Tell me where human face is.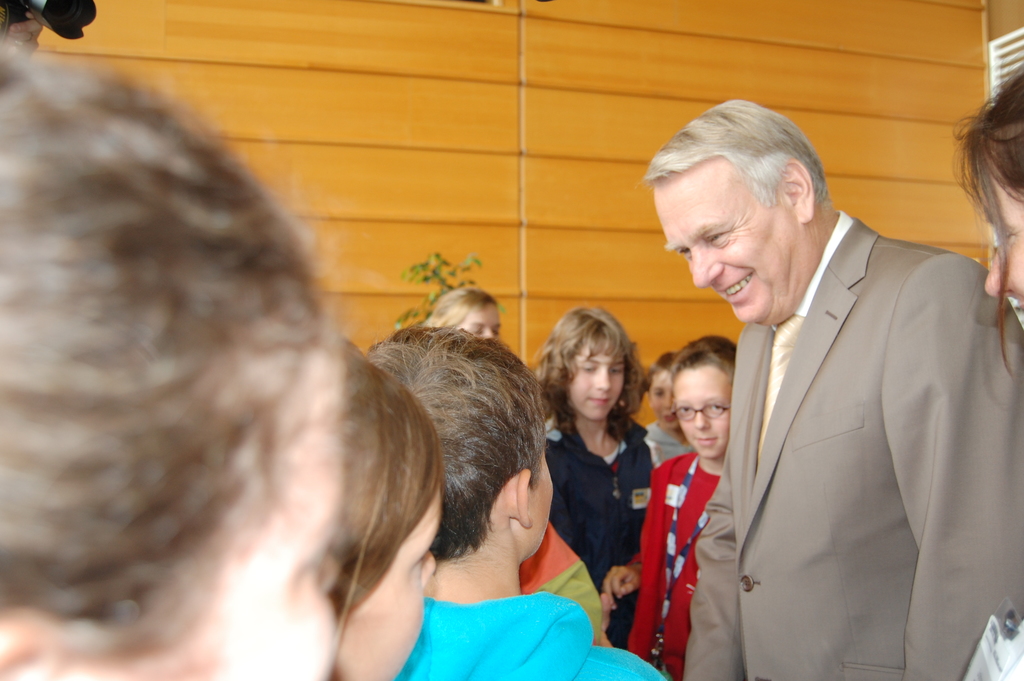
human face is at pyautogui.locateOnScreen(675, 363, 737, 461).
